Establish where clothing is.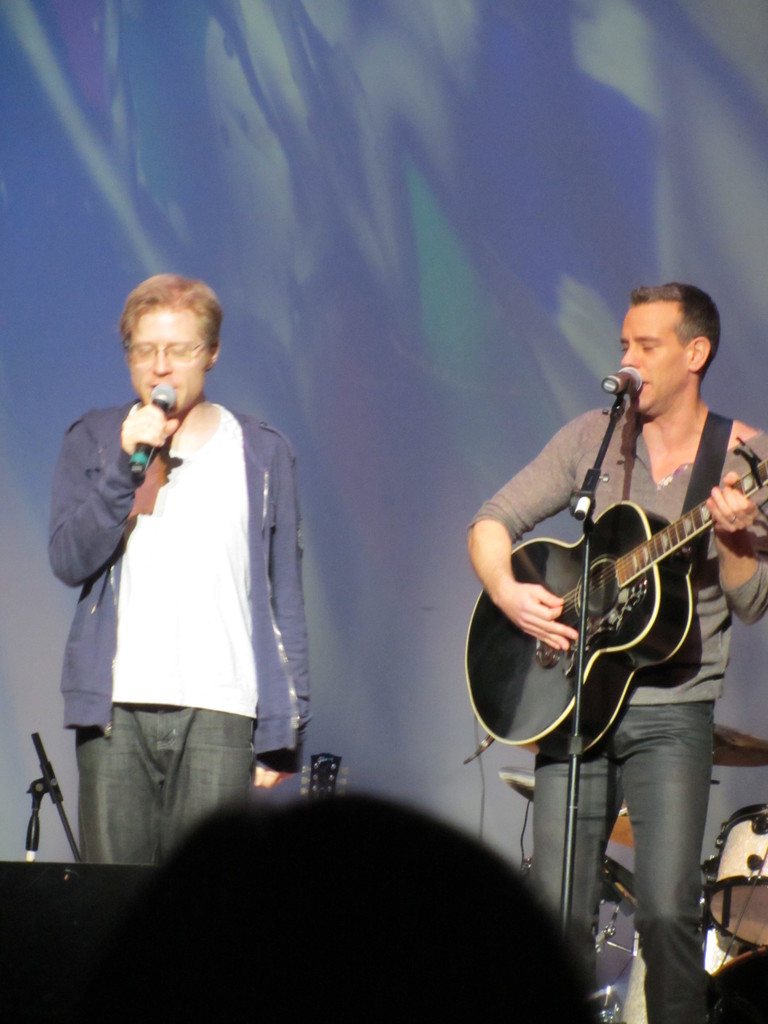
Established at locate(472, 404, 766, 698).
